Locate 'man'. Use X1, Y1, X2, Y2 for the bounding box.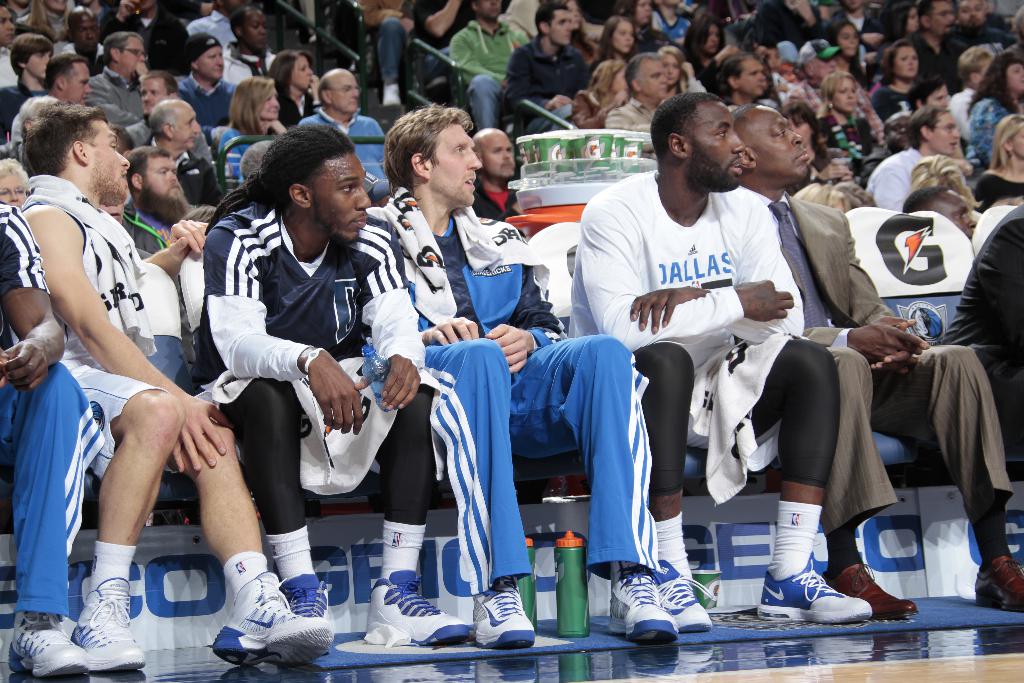
351, 101, 678, 646.
